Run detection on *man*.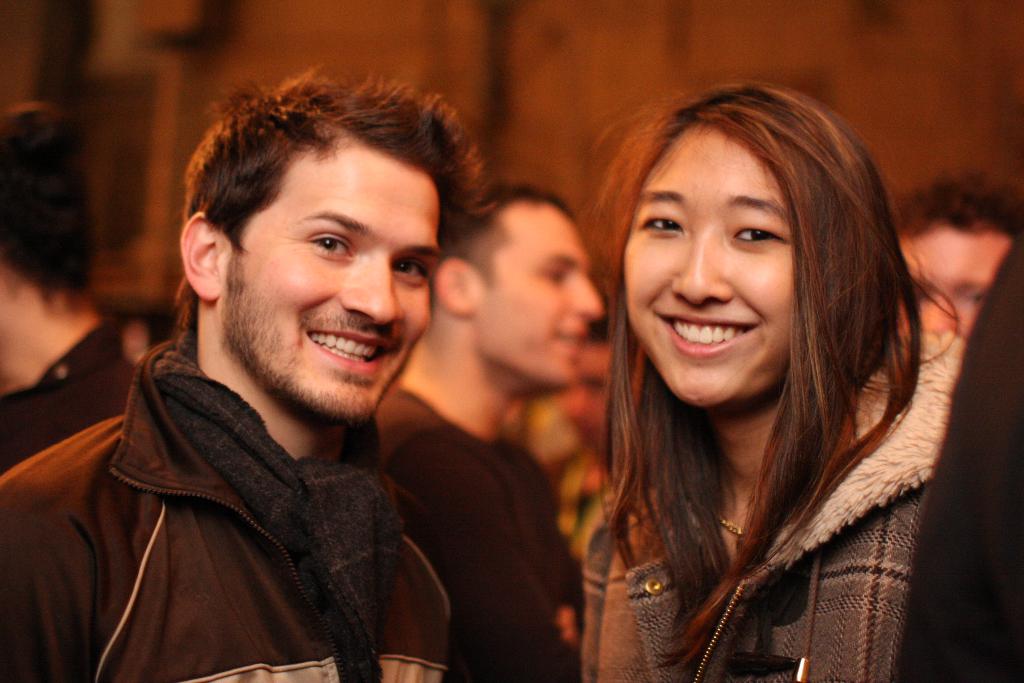
Result: x1=891, y1=169, x2=1023, y2=340.
